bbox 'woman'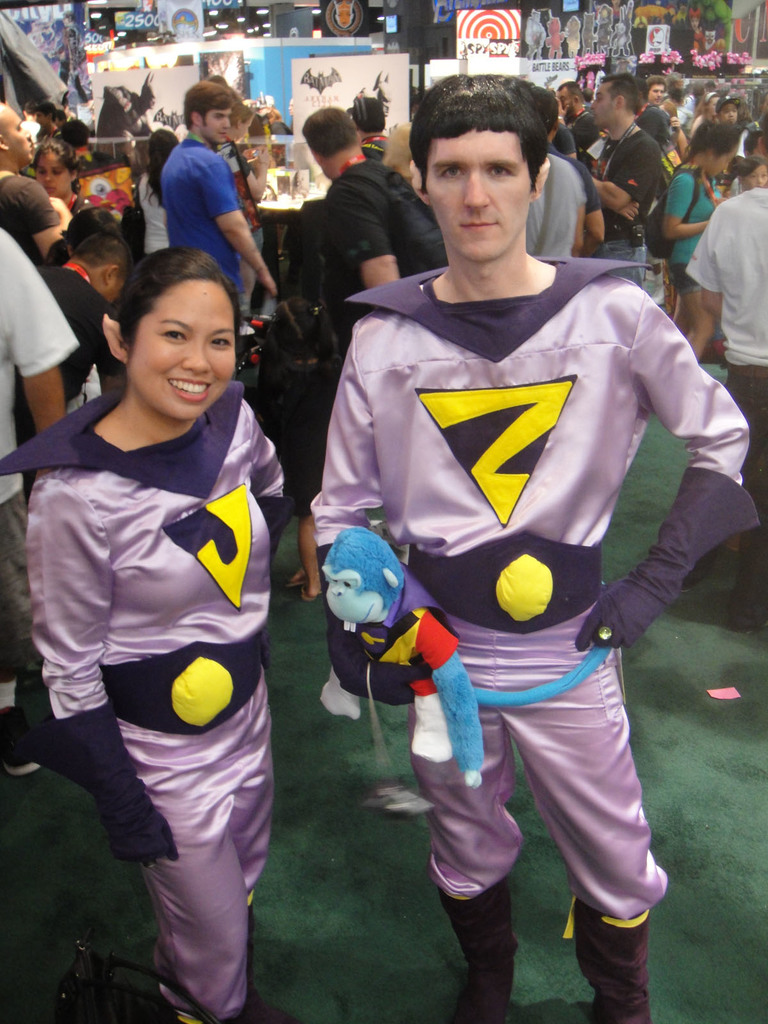
(x1=29, y1=140, x2=86, y2=230)
